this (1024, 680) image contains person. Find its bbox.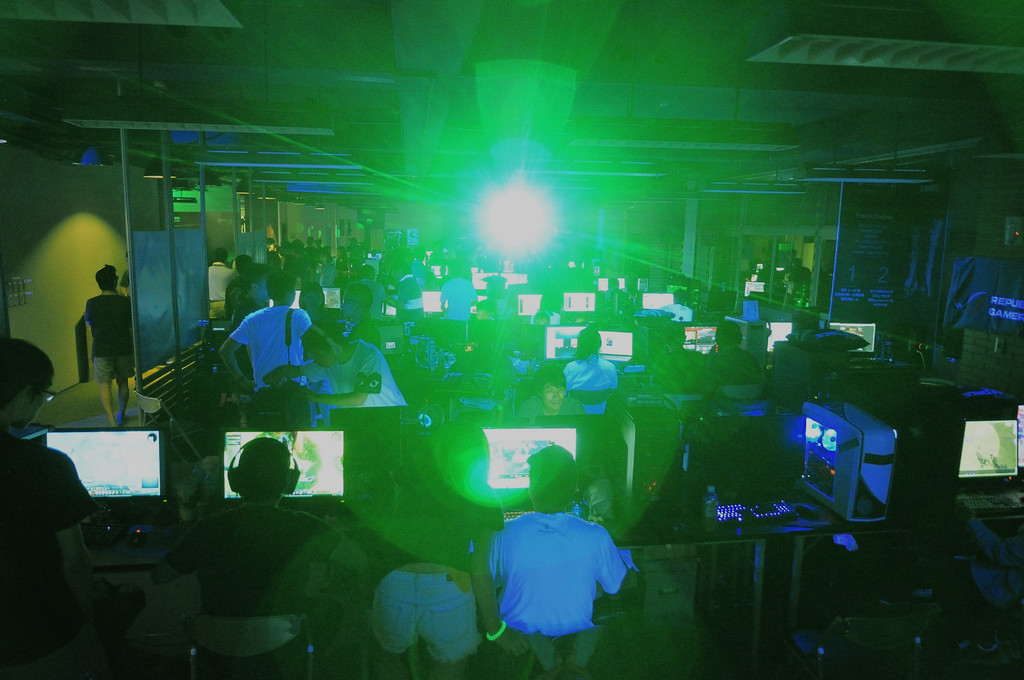
[x1=644, y1=320, x2=712, y2=394].
